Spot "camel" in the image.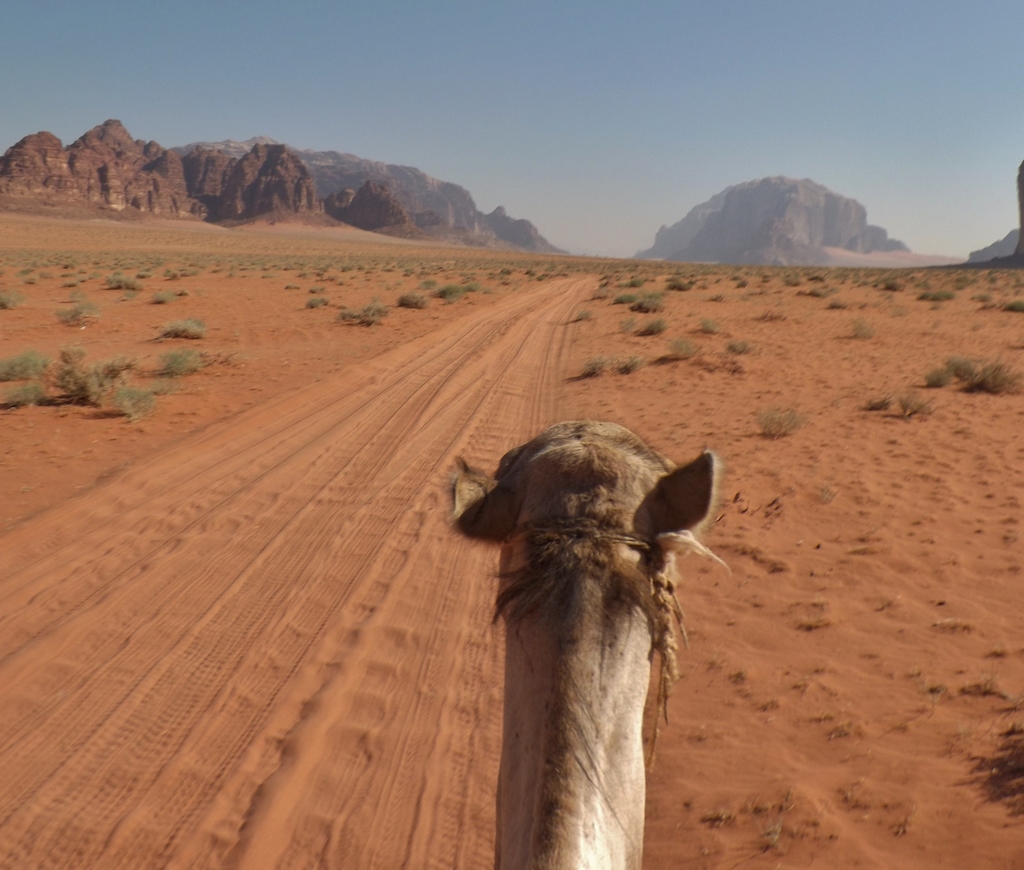
"camel" found at <bbox>440, 424, 720, 869</bbox>.
